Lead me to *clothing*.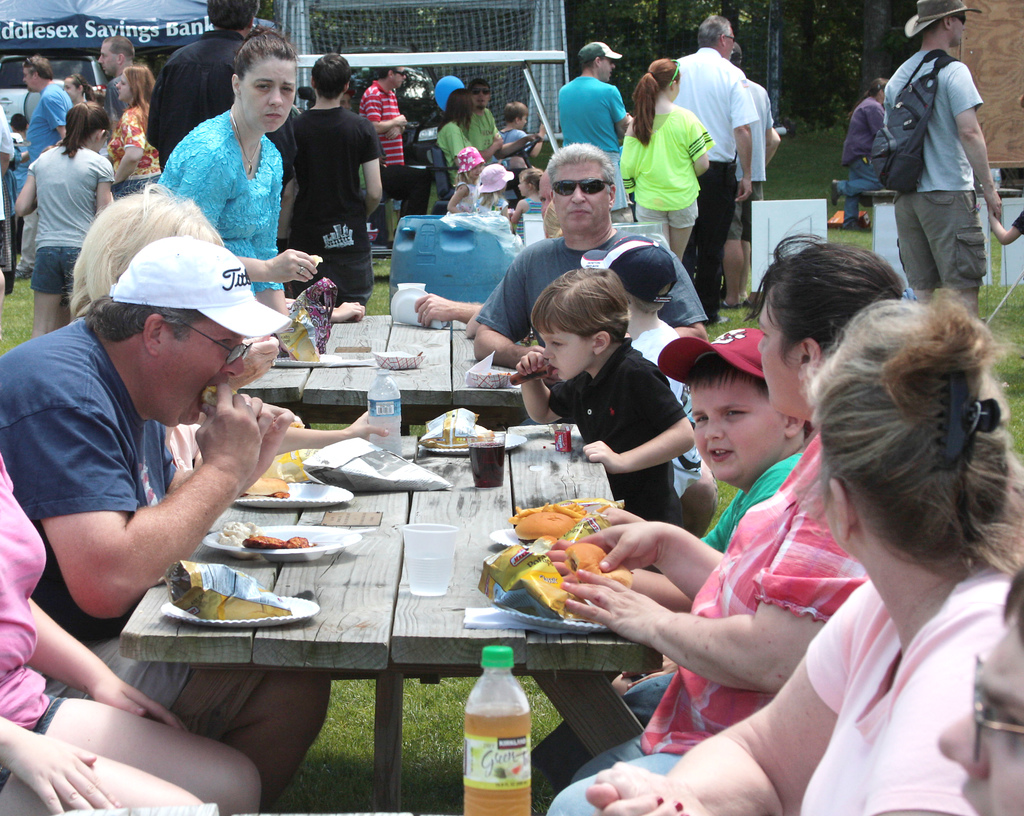
Lead to select_region(807, 568, 1016, 815).
